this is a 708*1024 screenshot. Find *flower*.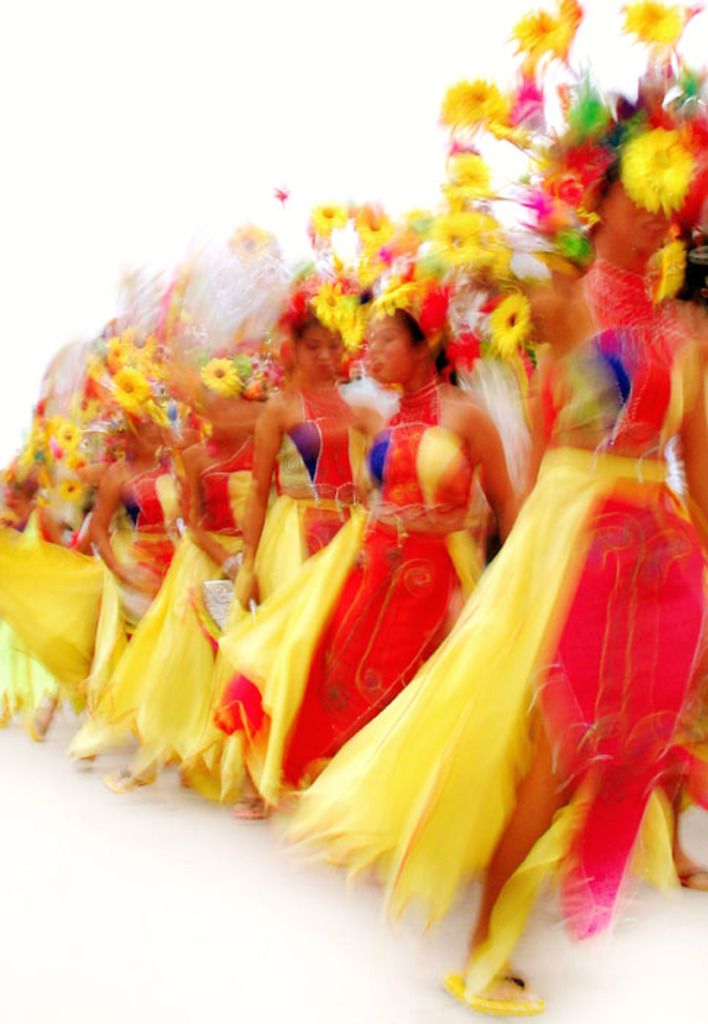
Bounding box: <region>508, 7, 573, 66</region>.
